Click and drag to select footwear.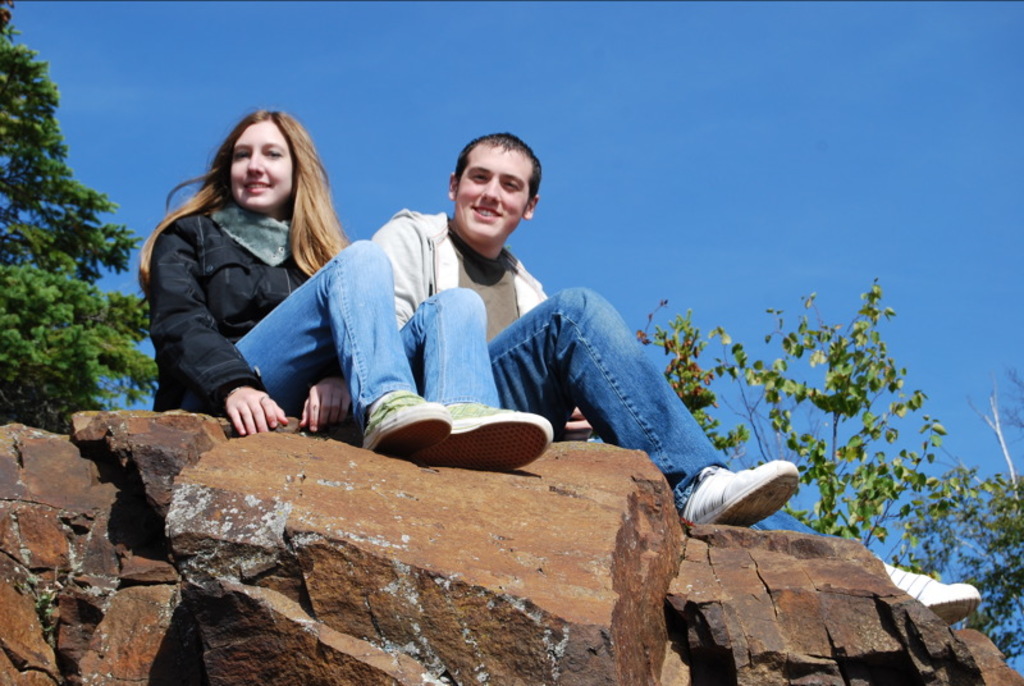
Selection: 426, 399, 554, 472.
